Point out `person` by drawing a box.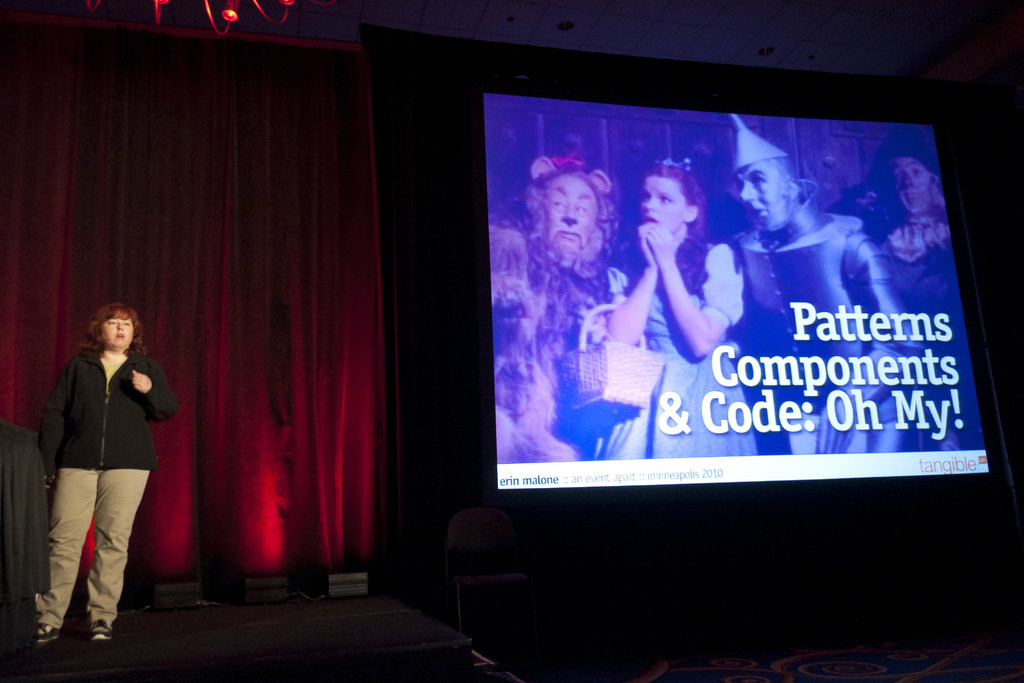
Rect(35, 302, 179, 639).
